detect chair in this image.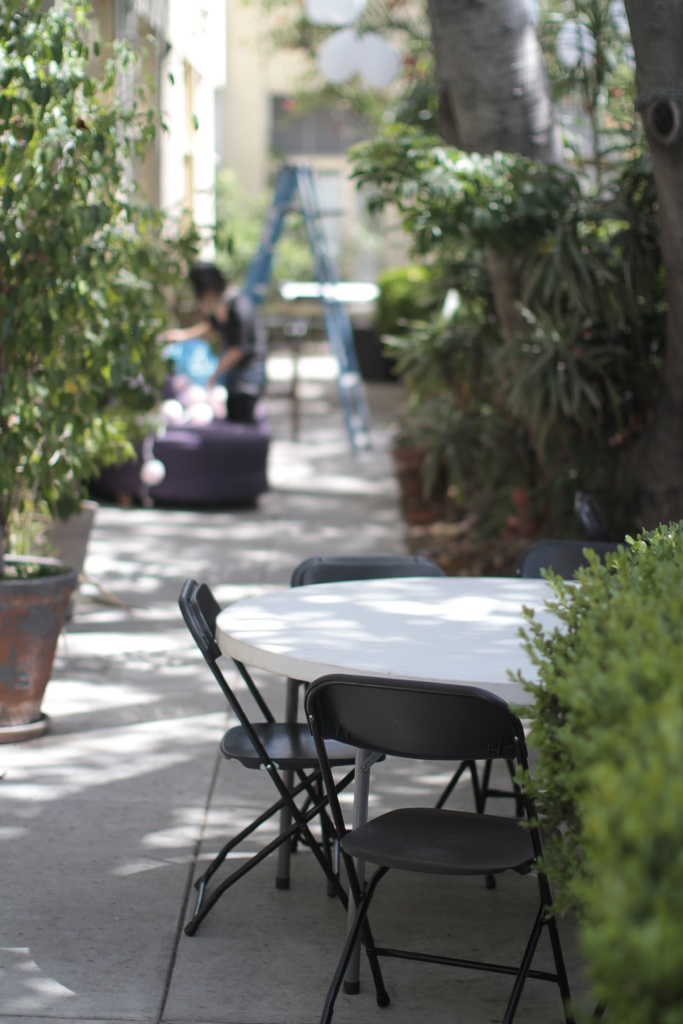
Detection: [185,579,385,939].
